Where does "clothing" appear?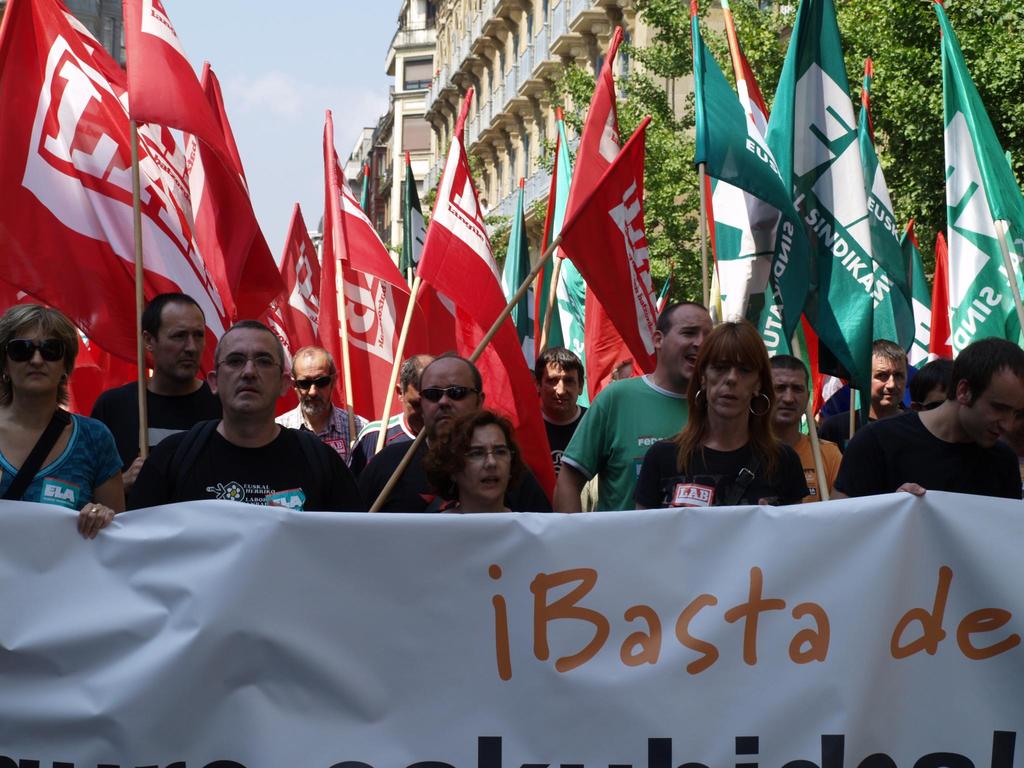
Appears at 556/368/696/504.
